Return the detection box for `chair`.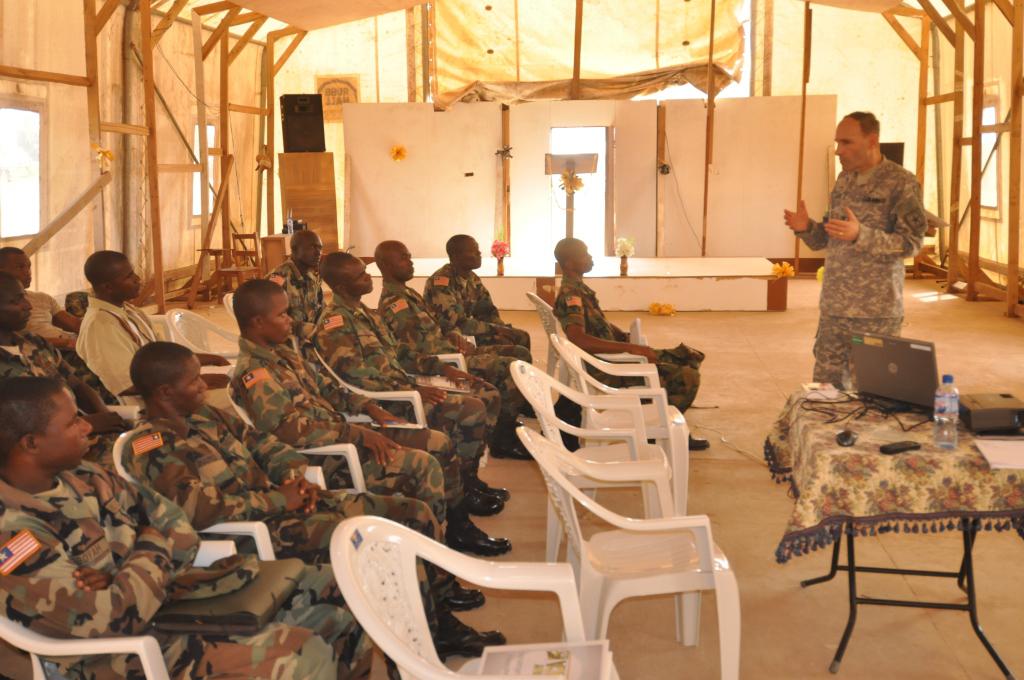
[309, 342, 433, 429].
